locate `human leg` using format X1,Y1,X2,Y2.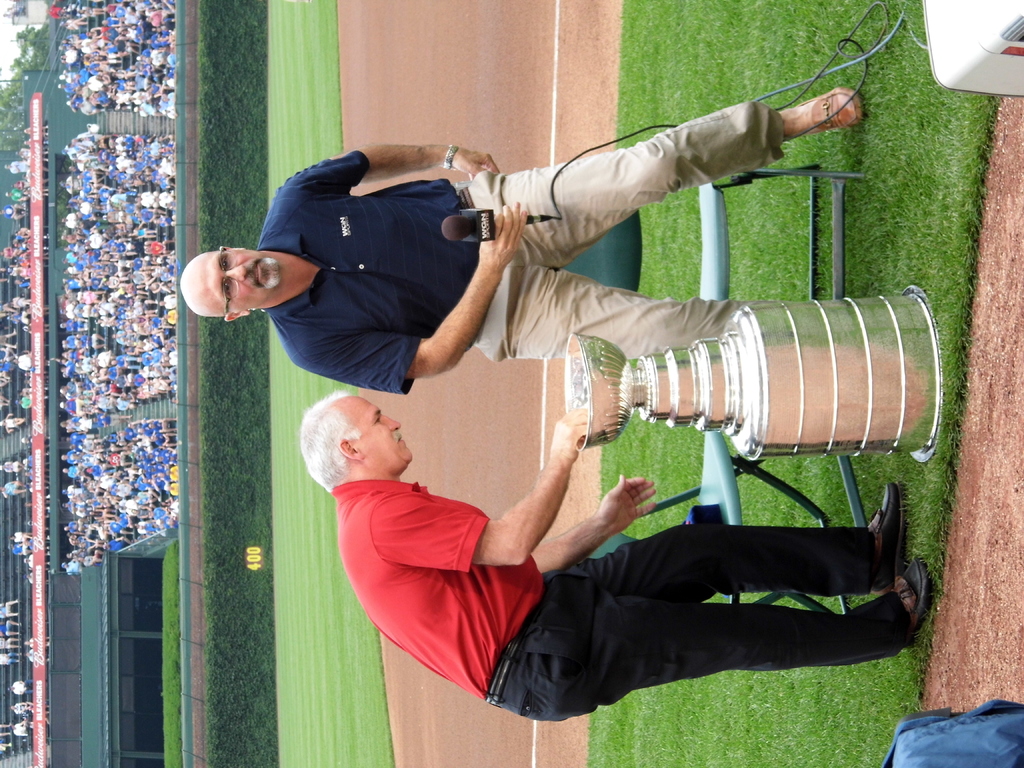
351,399,404,467.
